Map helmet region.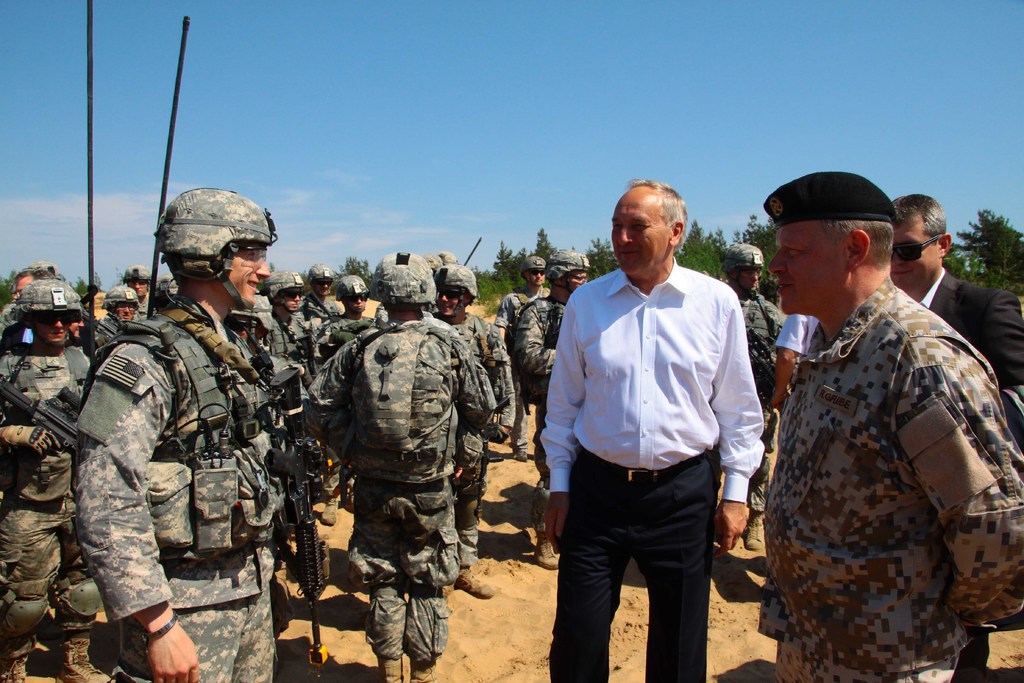
Mapped to left=432, top=264, right=479, bottom=323.
